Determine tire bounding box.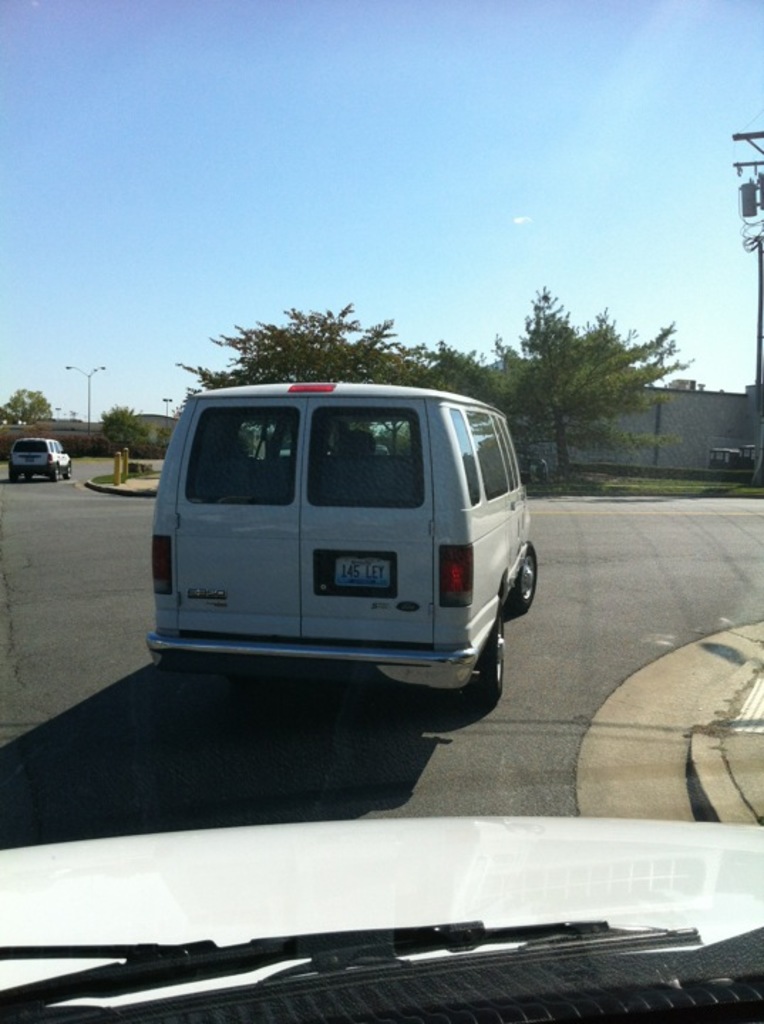
Determined: x1=50, y1=461, x2=63, y2=486.
